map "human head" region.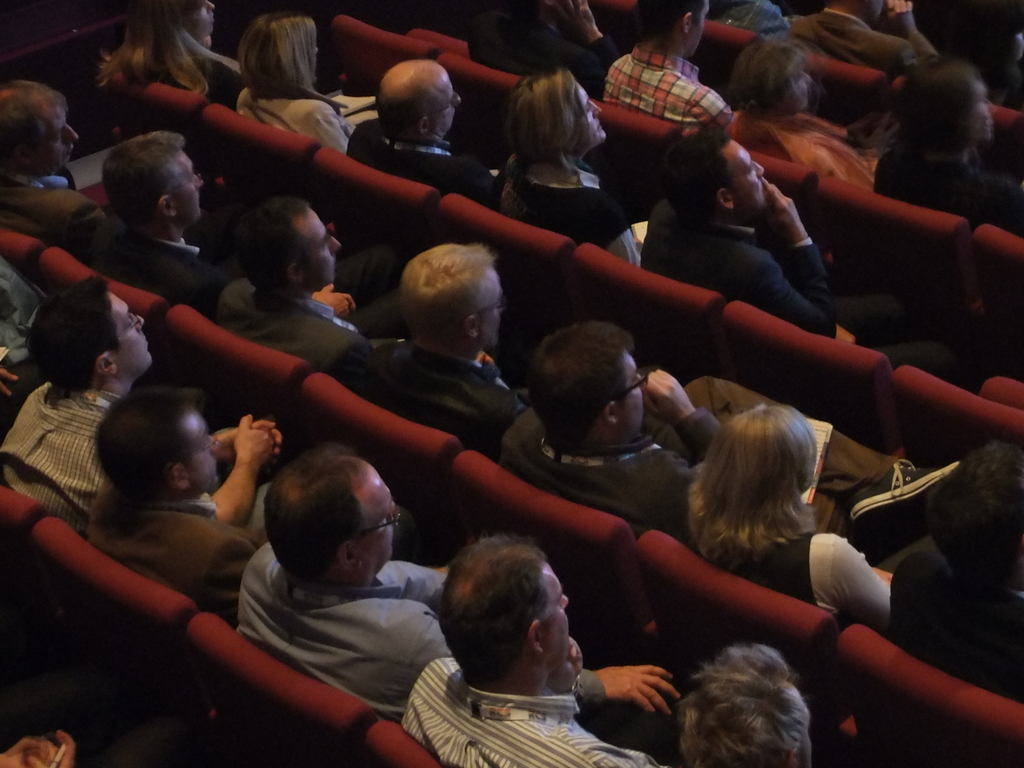
Mapped to 242, 447, 402, 606.
